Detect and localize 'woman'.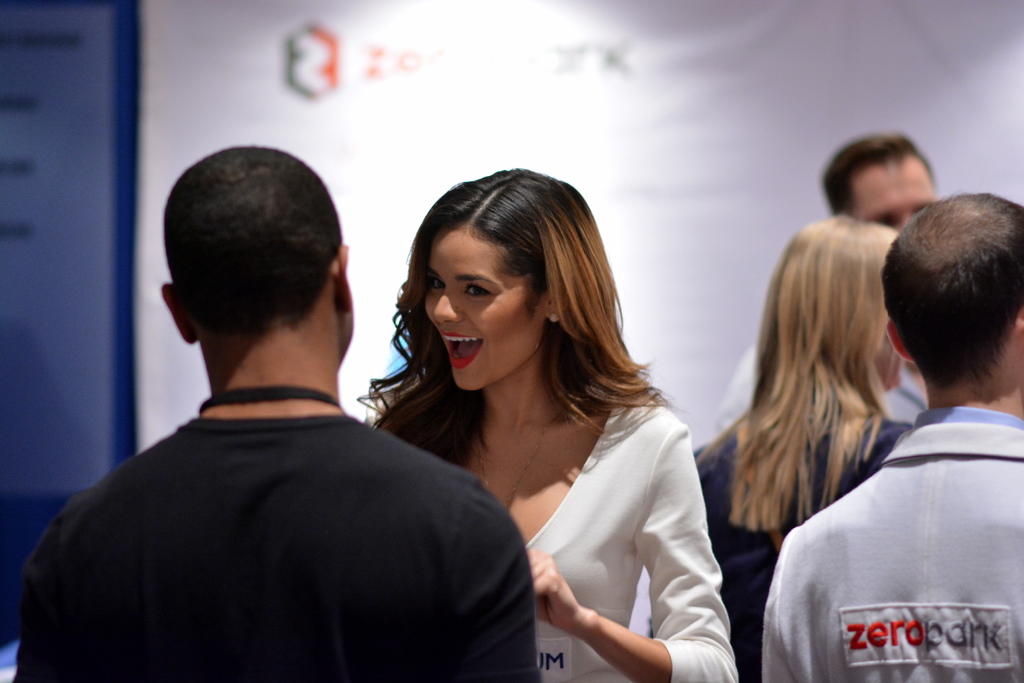
Localized at box(358, 166, 735, 682).
